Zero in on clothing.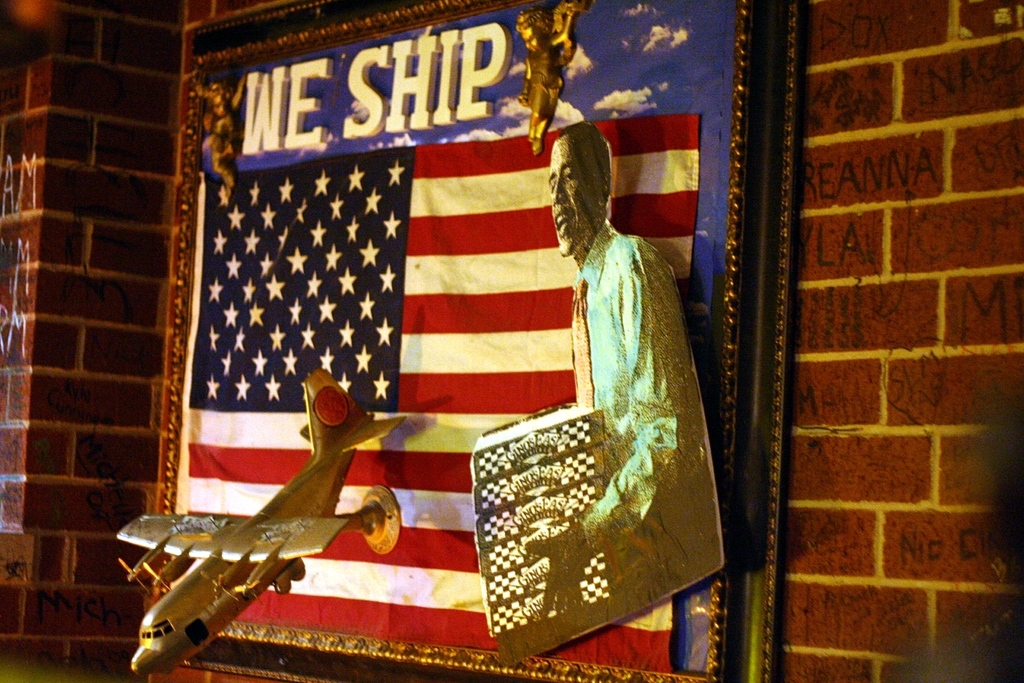
Zeroed in: left=568, top=208, right=708, bottom=607.
